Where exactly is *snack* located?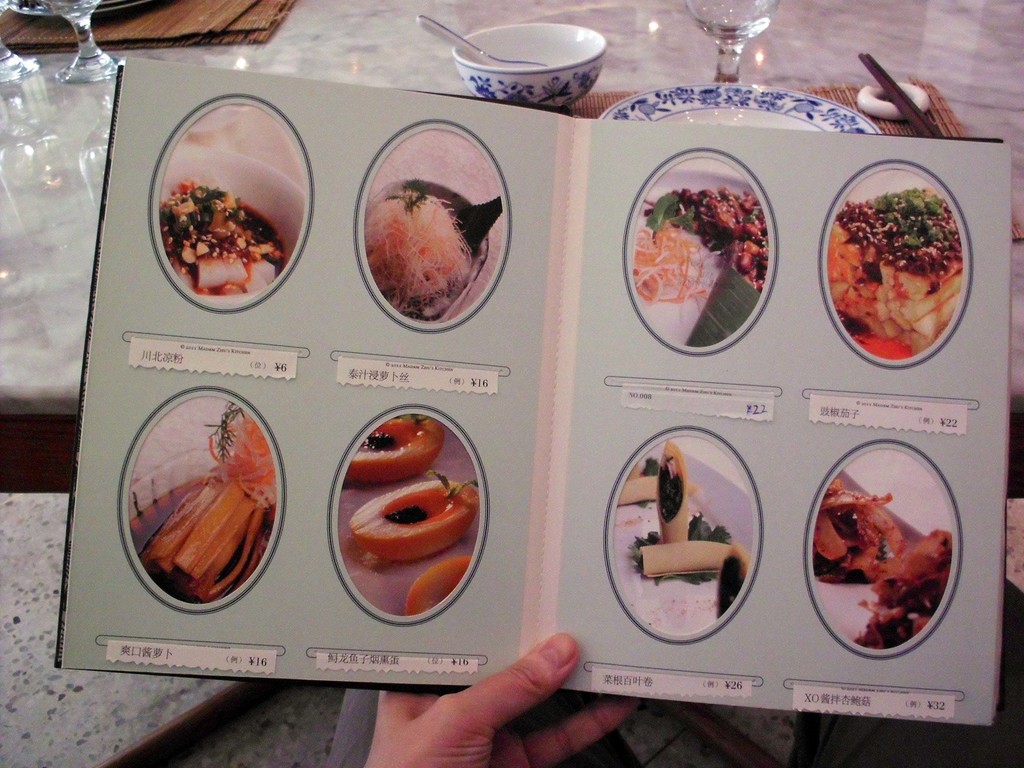
Its bounding box is {"x1": 164, "y1": 180, "x2": 285, "y2": 294}.
